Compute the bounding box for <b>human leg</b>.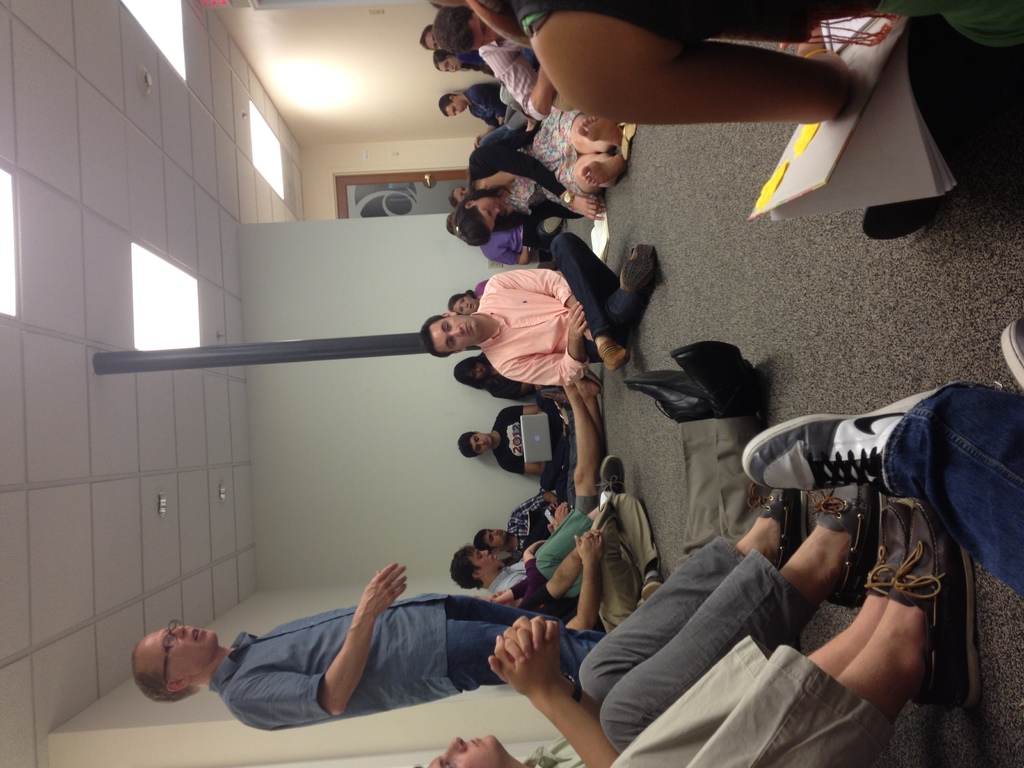
bbox(531, 109, 628, 150).
